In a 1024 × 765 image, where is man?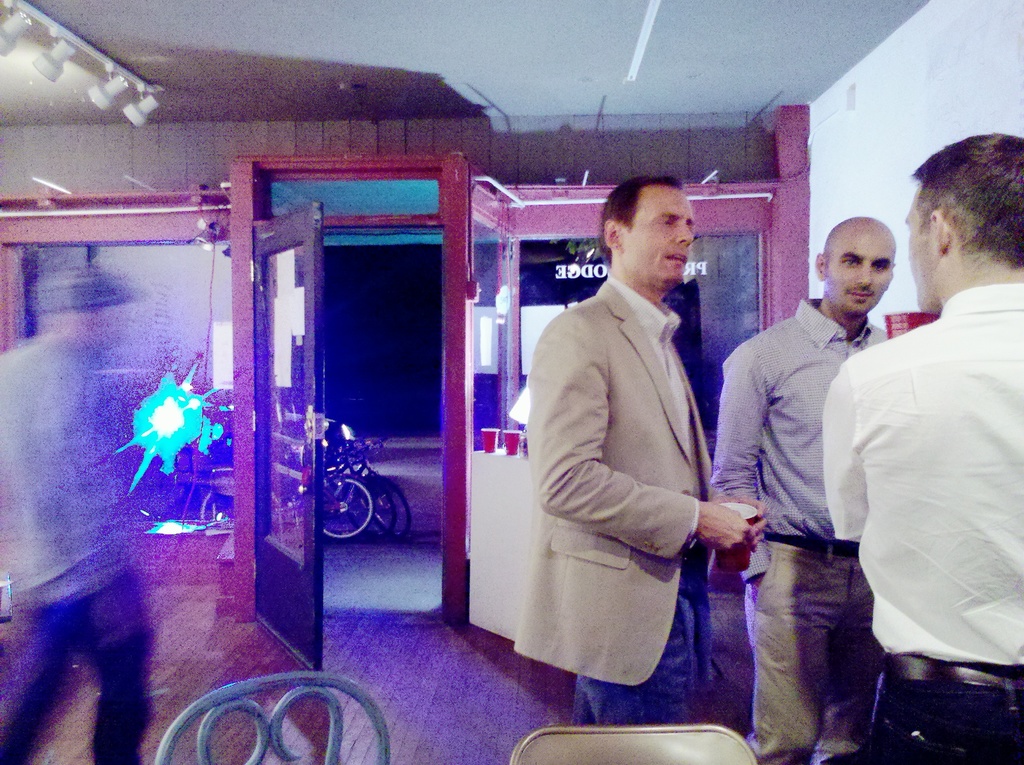
detection(0, 261, 153, 764).
